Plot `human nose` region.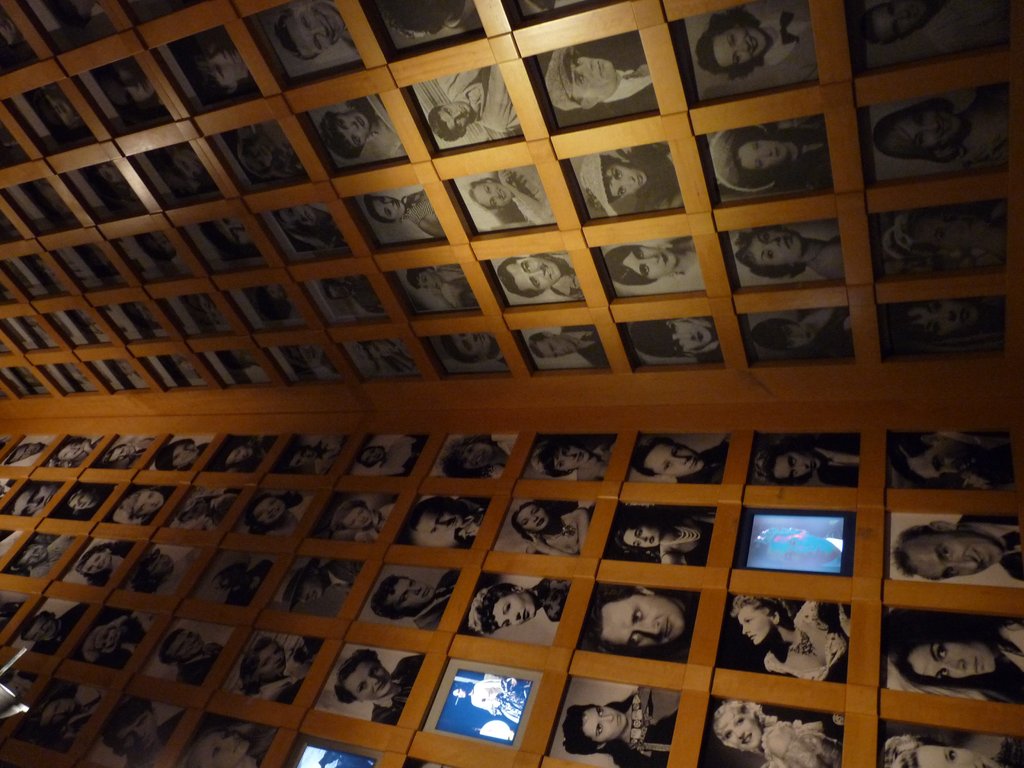
Plotted at <region>185, 639, 193, 644</region>.
